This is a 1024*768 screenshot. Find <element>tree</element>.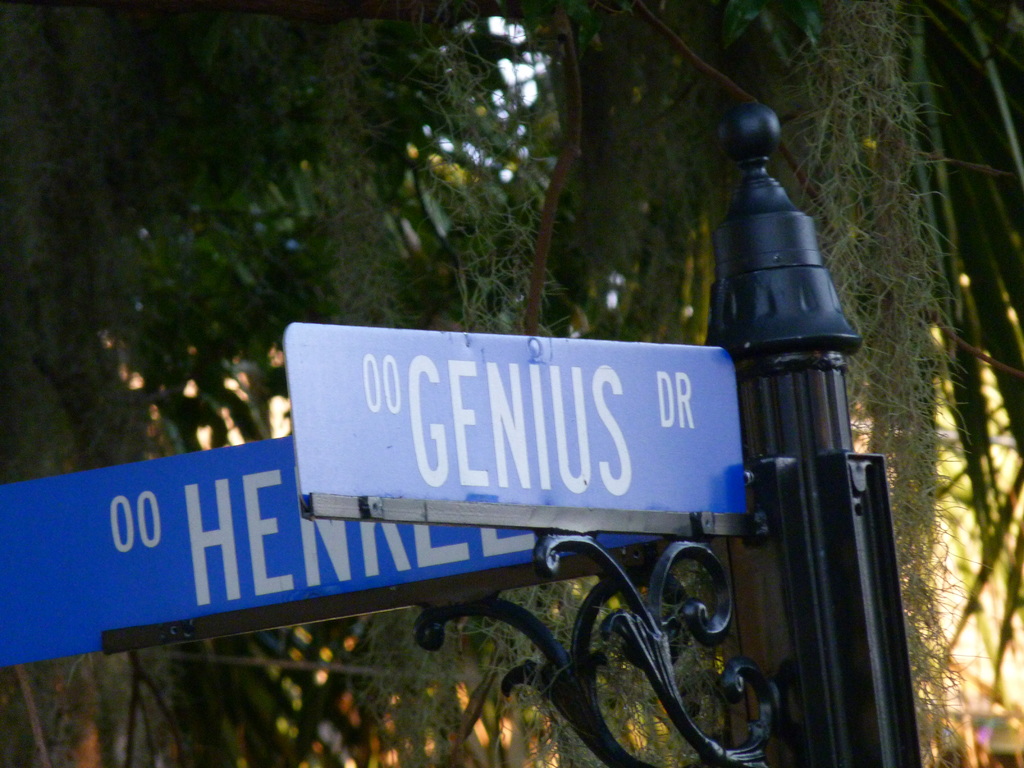
Bounding box: <region>625, 0, 1023, 232</region>.
